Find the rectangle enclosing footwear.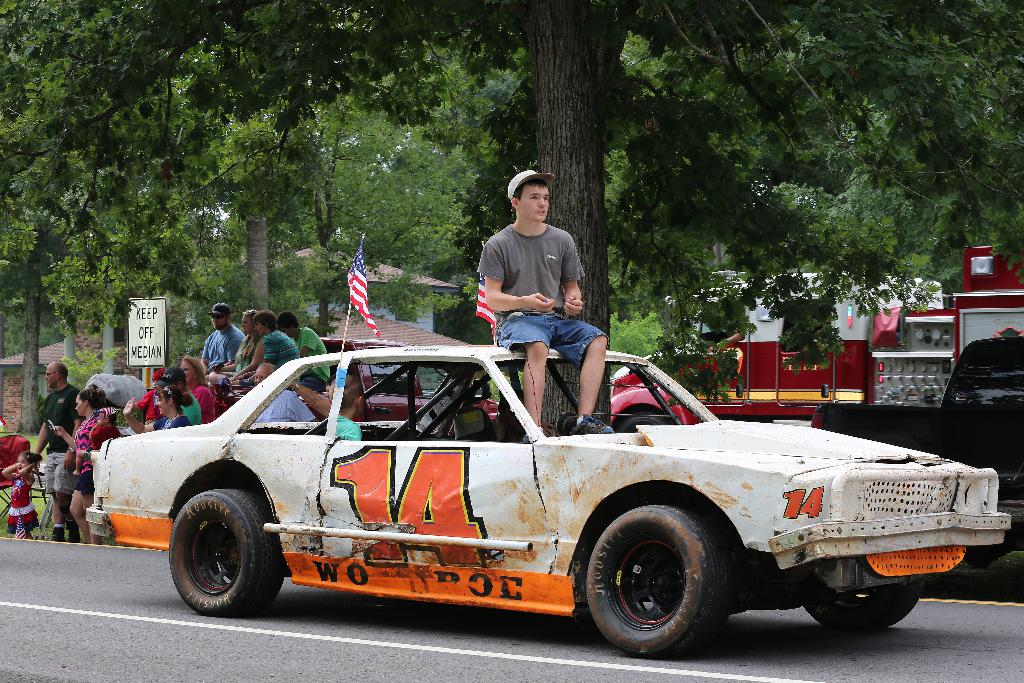
525:419:554:443.
